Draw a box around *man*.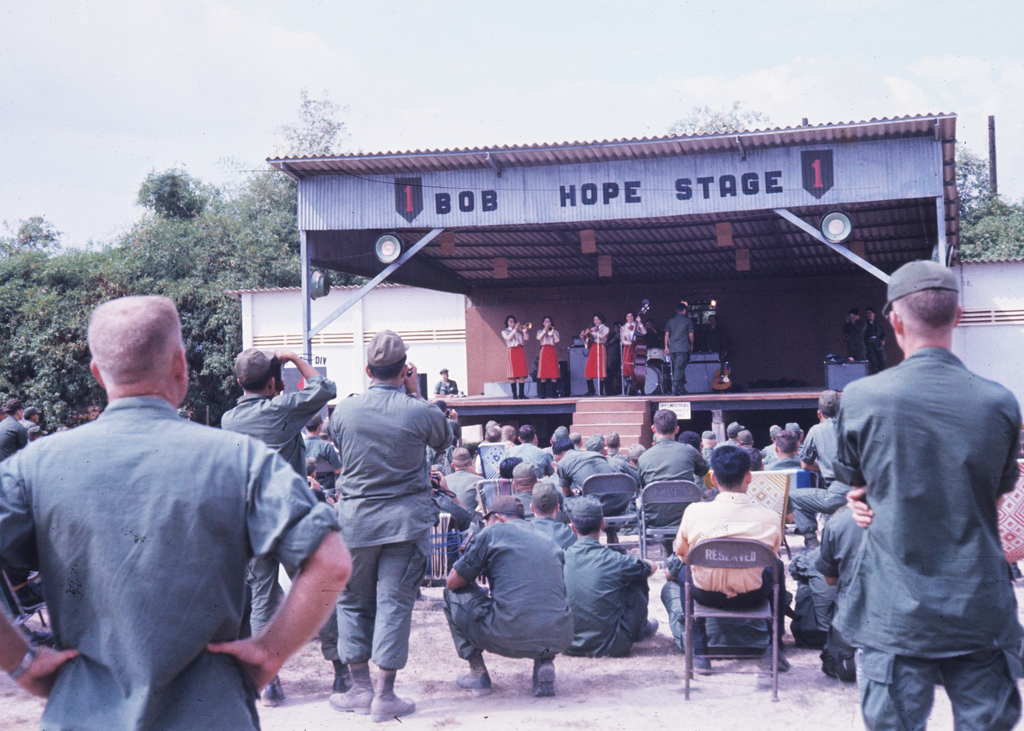
(left=26, top=403, right=42, bottom=435).
